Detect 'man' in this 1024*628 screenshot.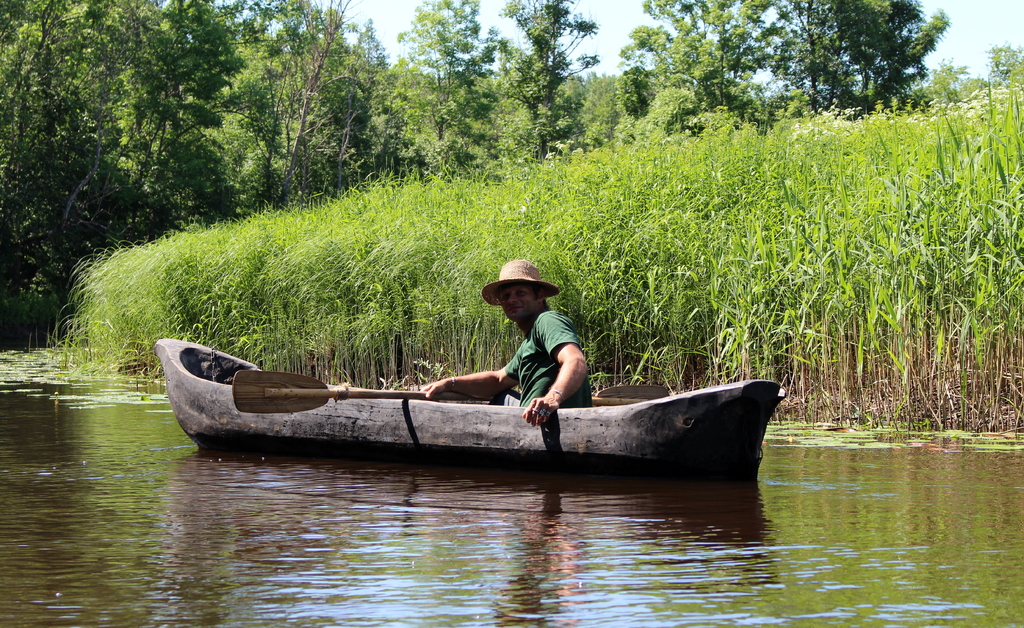
Detection: (x1=445, y1=270, x2=619, y2=430).
